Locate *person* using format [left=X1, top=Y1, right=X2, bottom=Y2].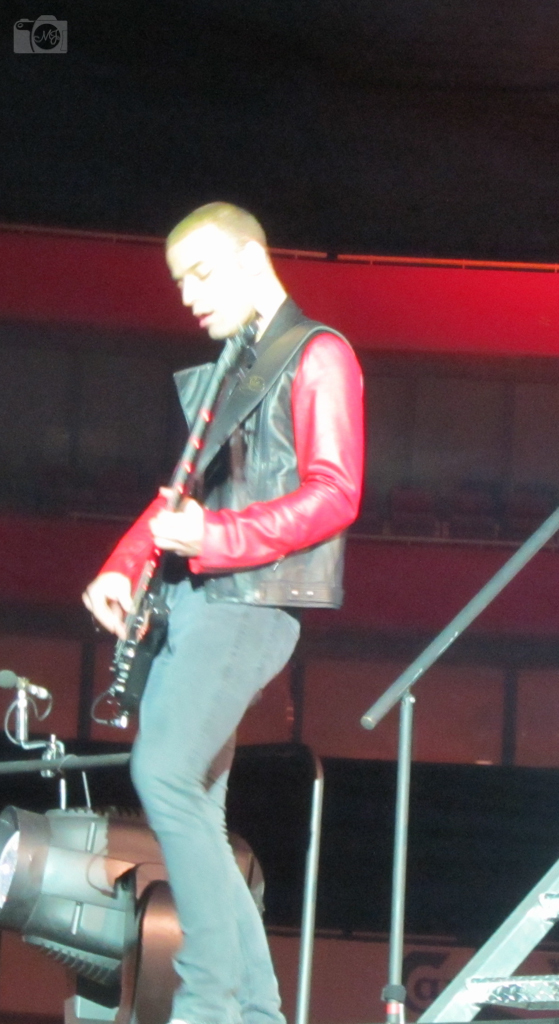
[left=80, top=201, right=364, bottom=1023].
